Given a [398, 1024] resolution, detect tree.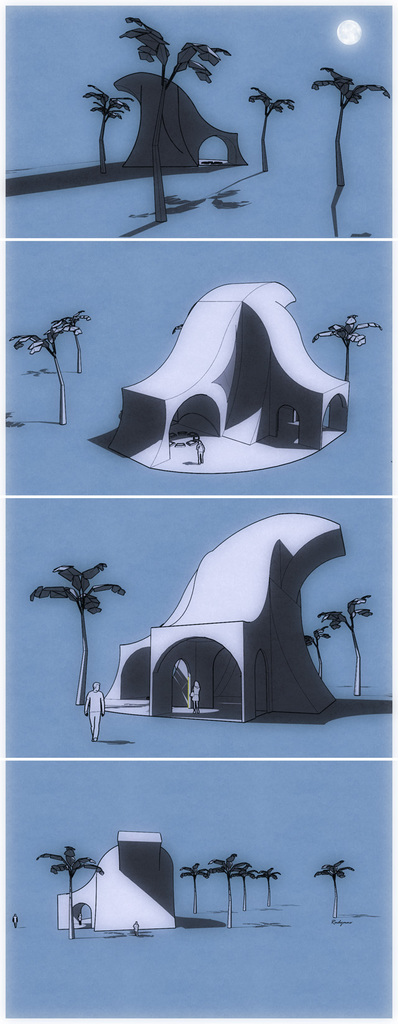
{"x1": 249, "y1": 861, "x2": 279, "y2": 917}.
